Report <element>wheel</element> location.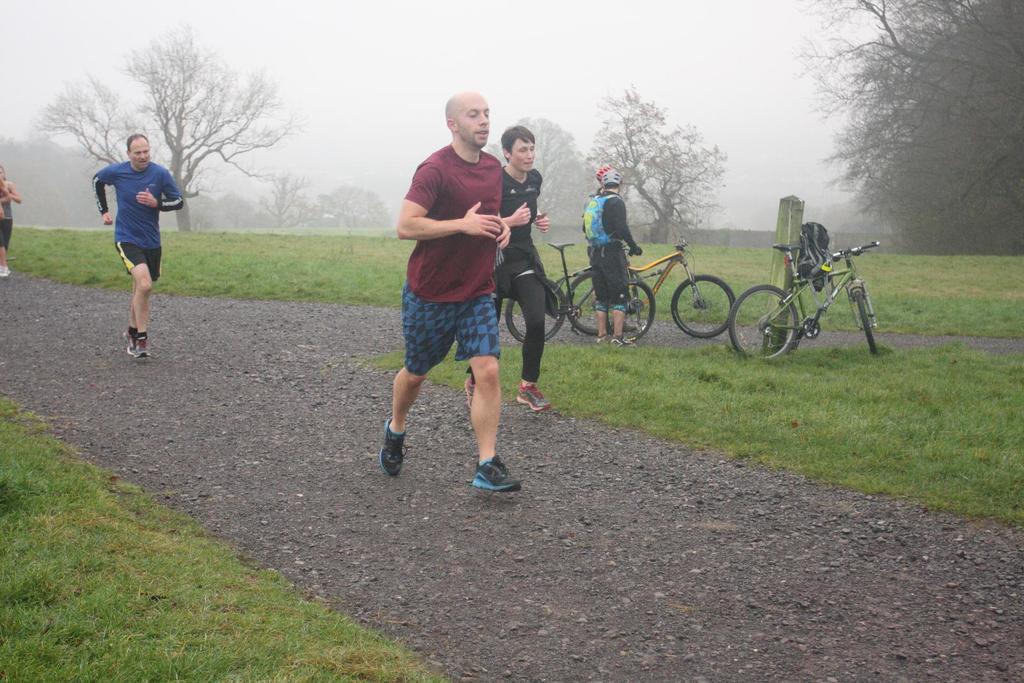
Report: crop(509, 279, 572, 347).
